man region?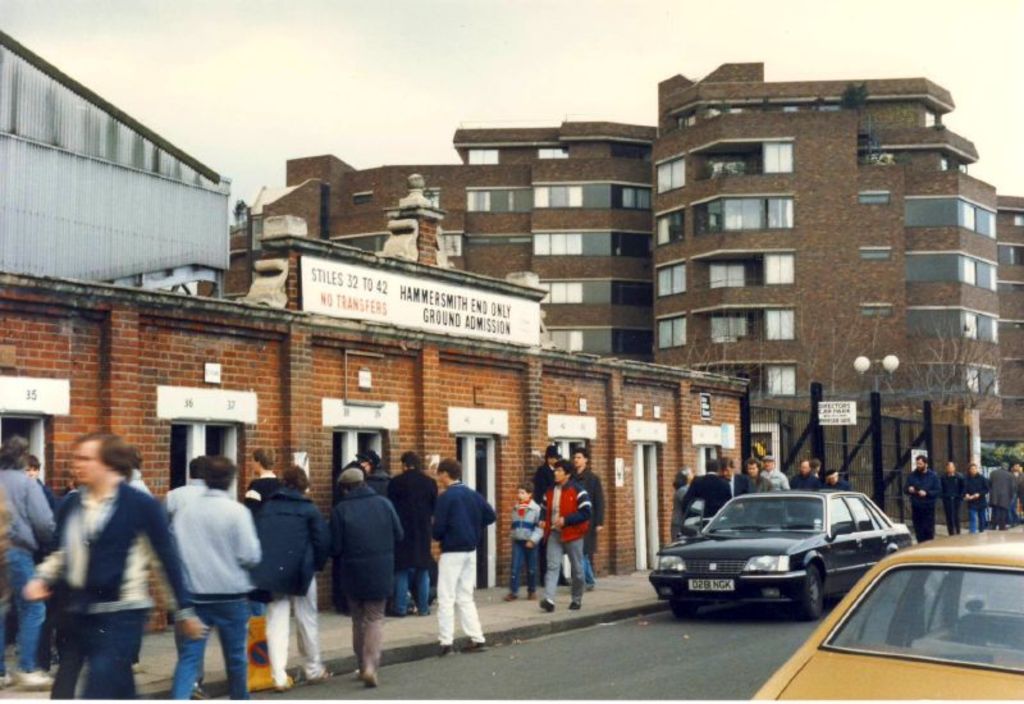
l=333, t=467, r=406, b=682
